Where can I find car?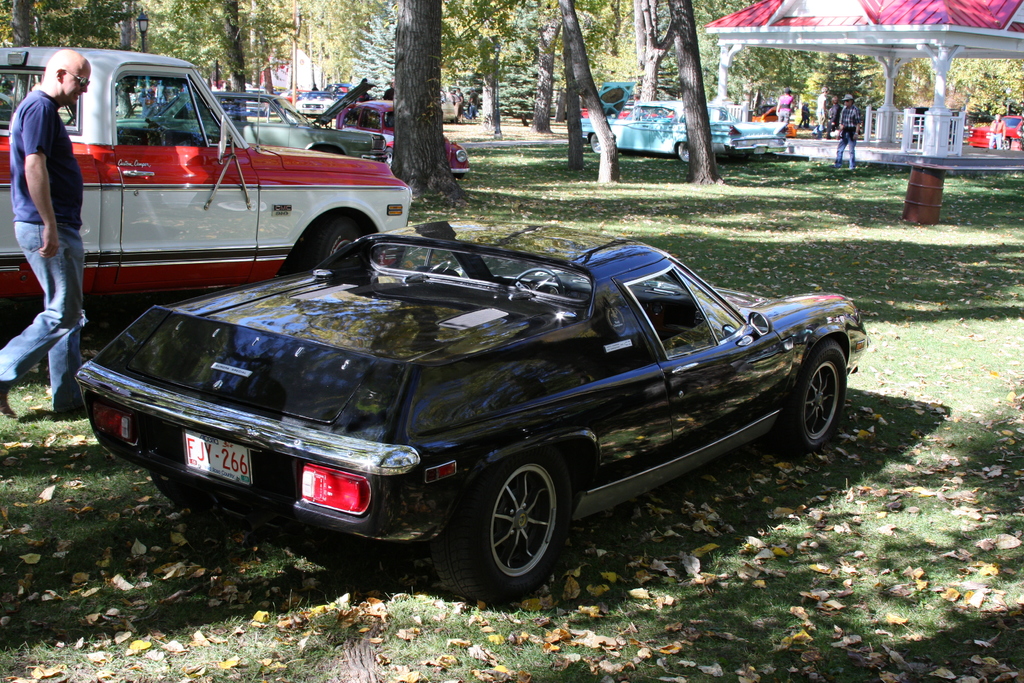
You can find it at rect(583, 104, 788, 170).
